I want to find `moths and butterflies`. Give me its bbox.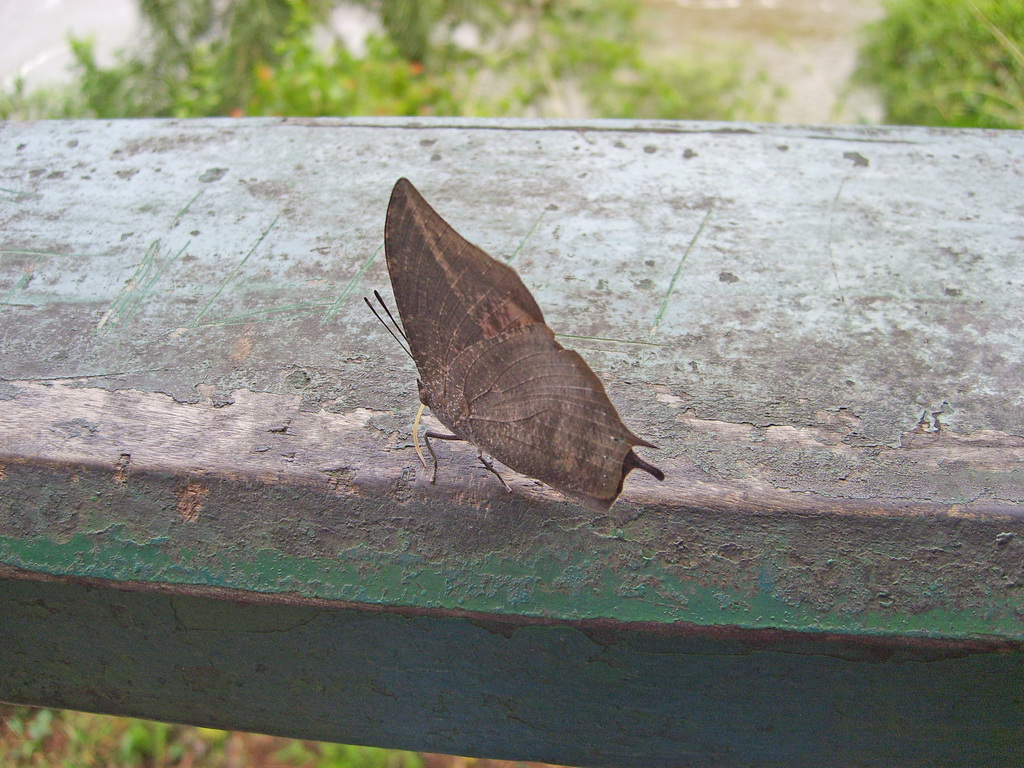
367/172/663/516.
